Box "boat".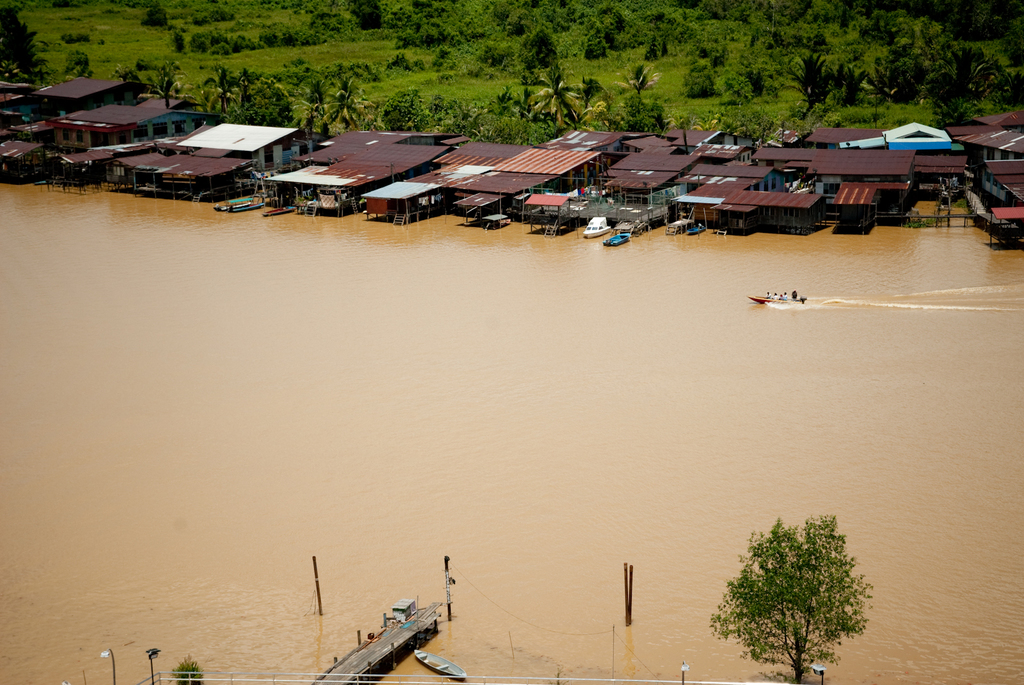
x1=212 y1=201 x2=252 y2=214.
